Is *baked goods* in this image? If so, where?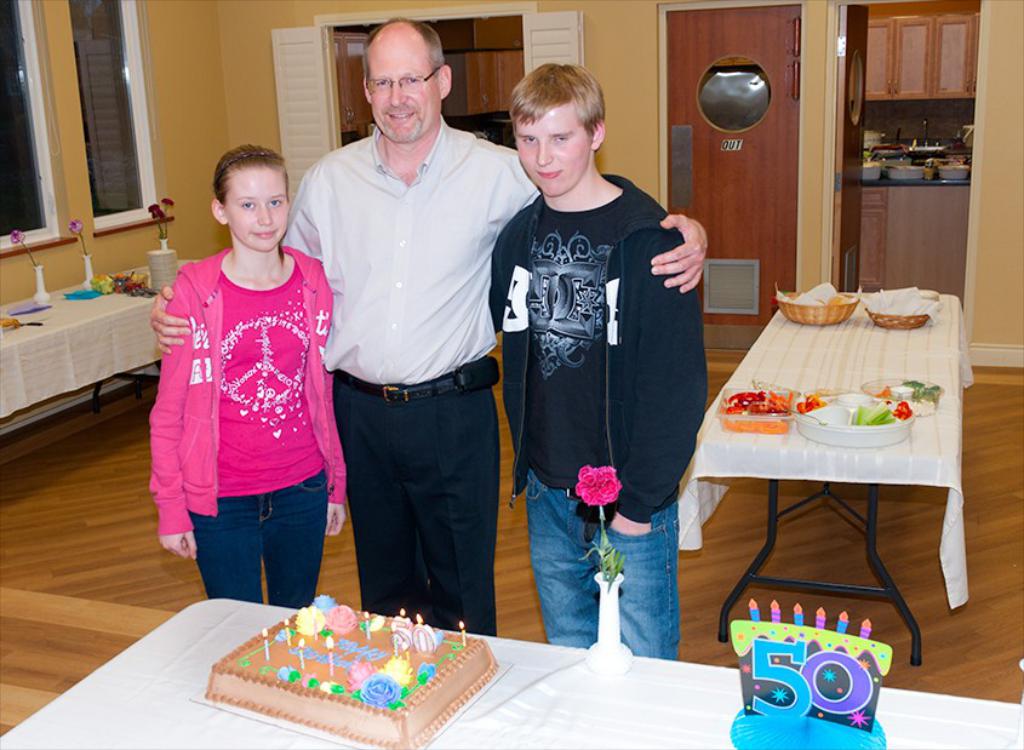
Yes, at box=[202, 592, 500, 749].
